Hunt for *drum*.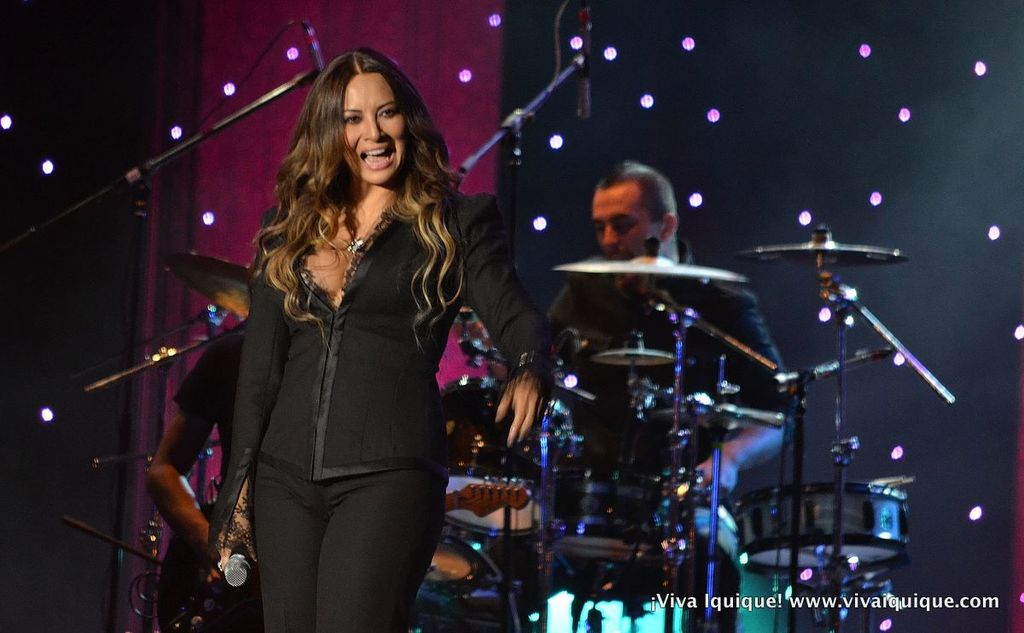
Hunted down at box(158, 497, 528, 632).
